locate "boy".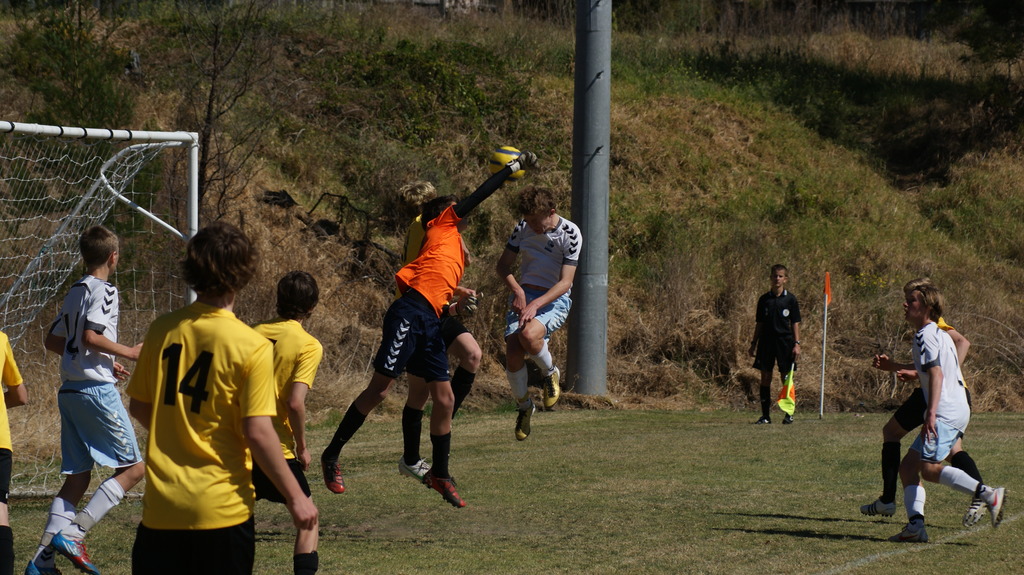
Bounding box: 0:327:27:574.
